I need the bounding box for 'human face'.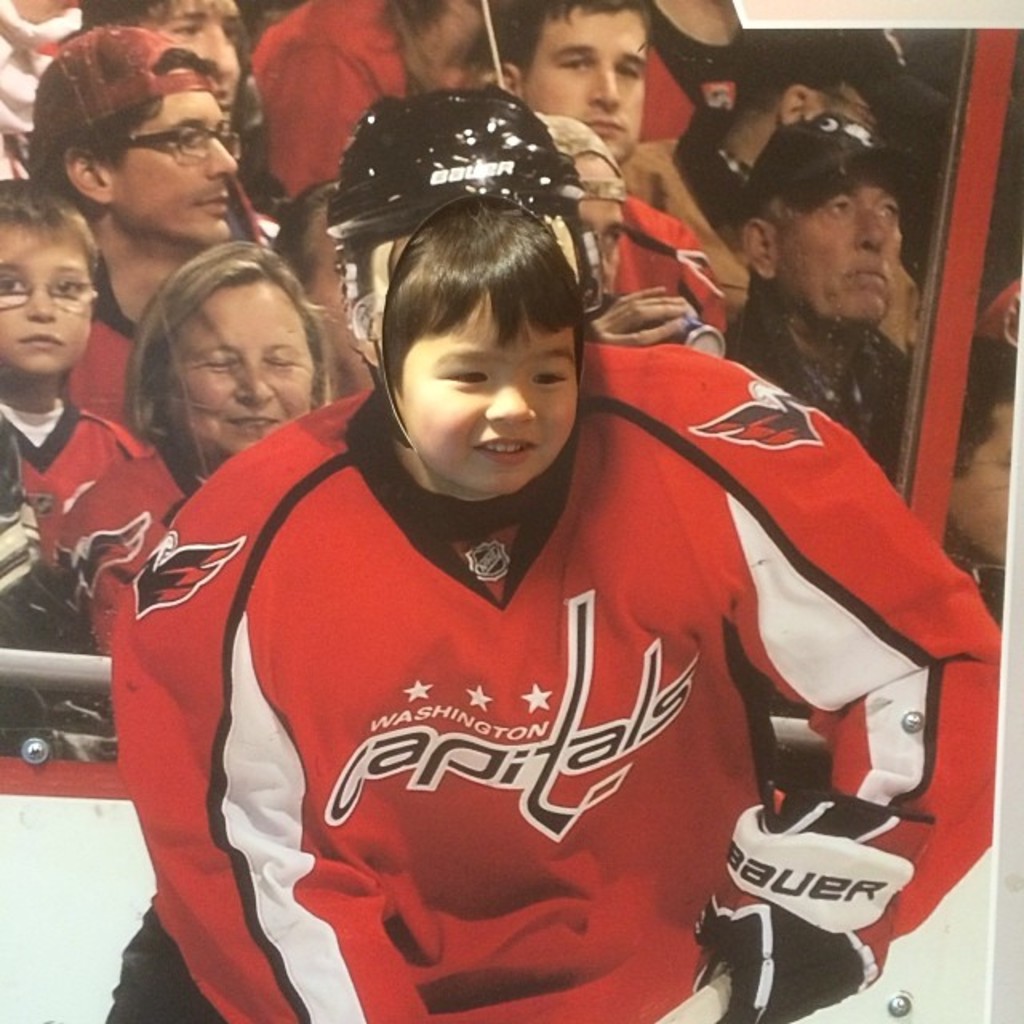
Here it is: (158, 267, 320, 461).
